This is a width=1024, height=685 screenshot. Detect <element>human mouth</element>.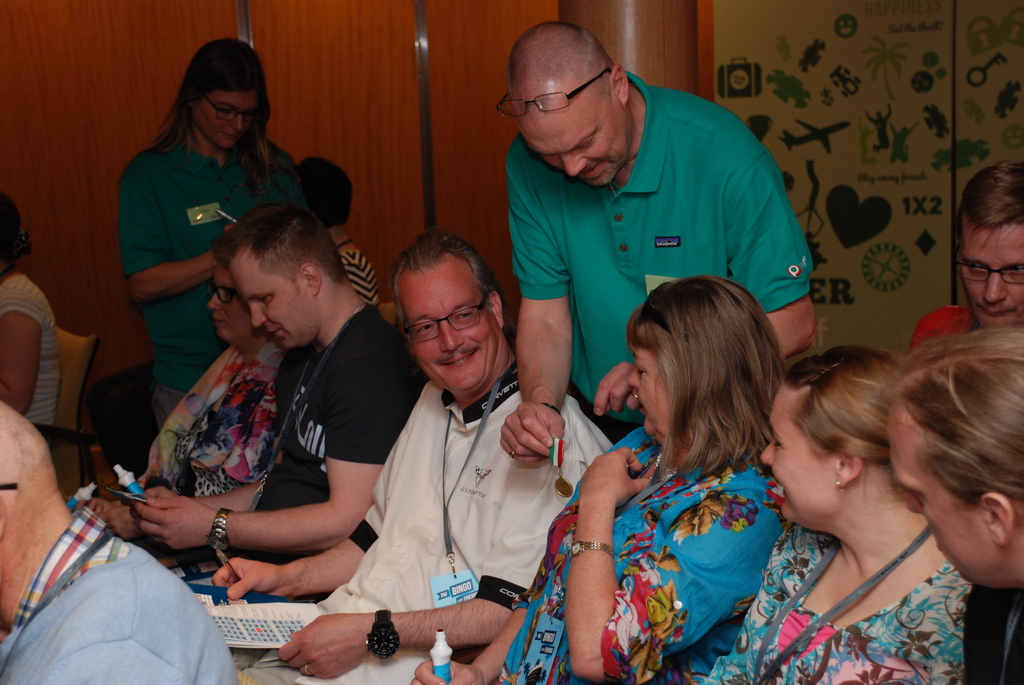
select_region(588, 164, 602, 179).
